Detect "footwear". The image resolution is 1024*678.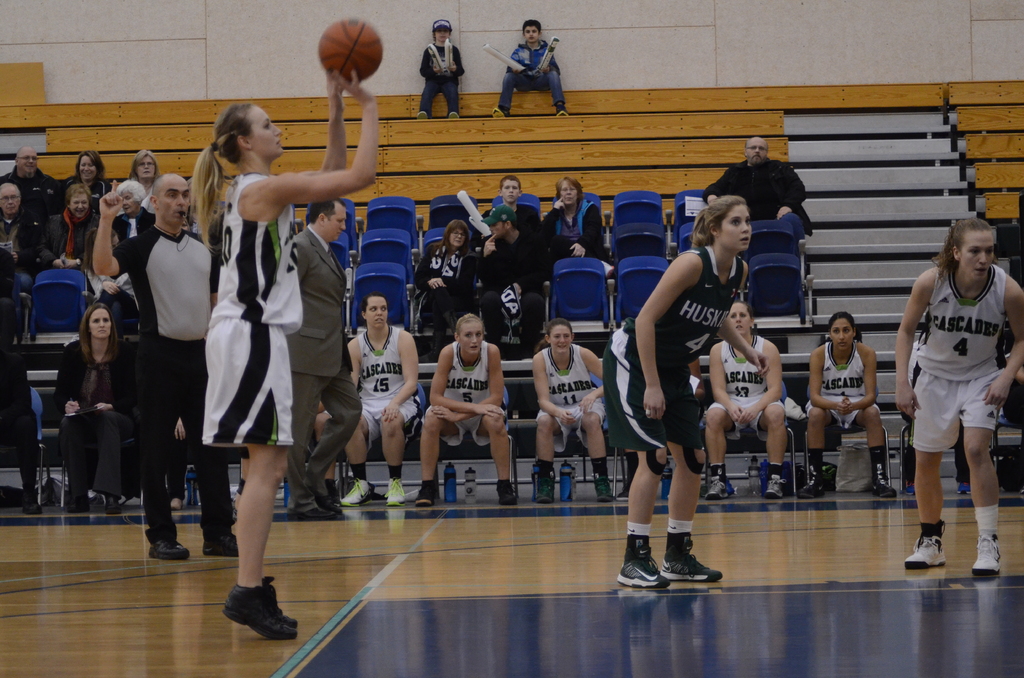
(901, 537, 947, 567).
